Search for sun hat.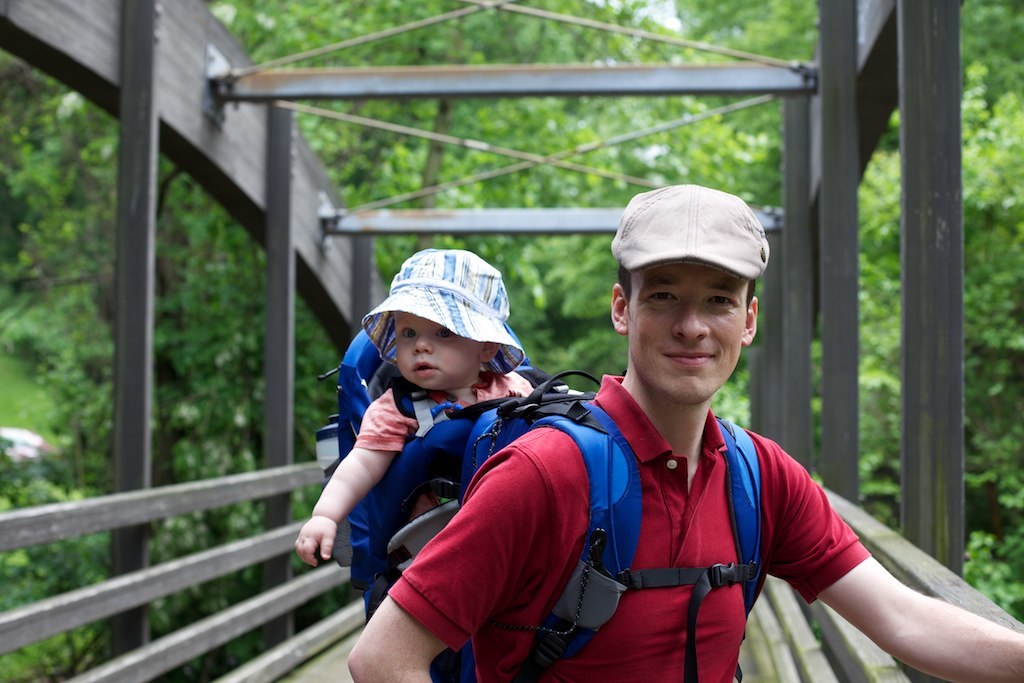
Found at (left=359, top=247, right=525, bottom=375).
